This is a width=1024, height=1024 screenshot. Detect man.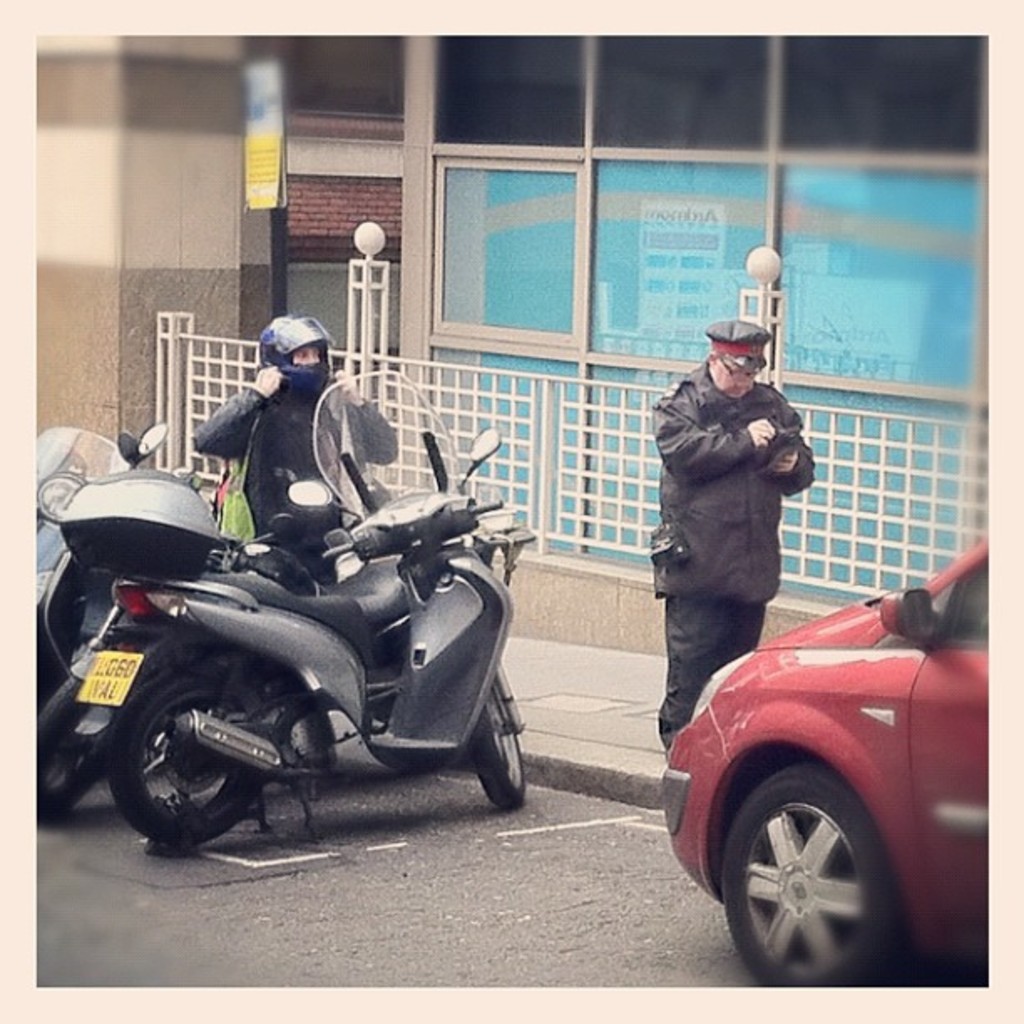
[left=646, top=305, right=832, bottom=733].
